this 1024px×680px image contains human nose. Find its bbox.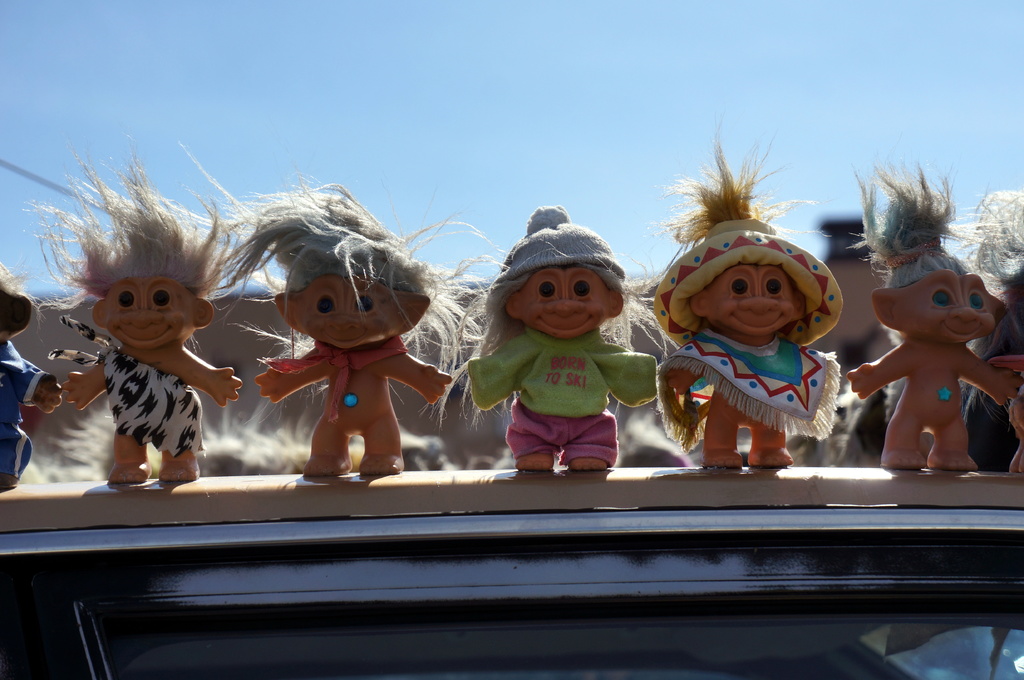
(left=547, top=278, right=585, bottom=316).
